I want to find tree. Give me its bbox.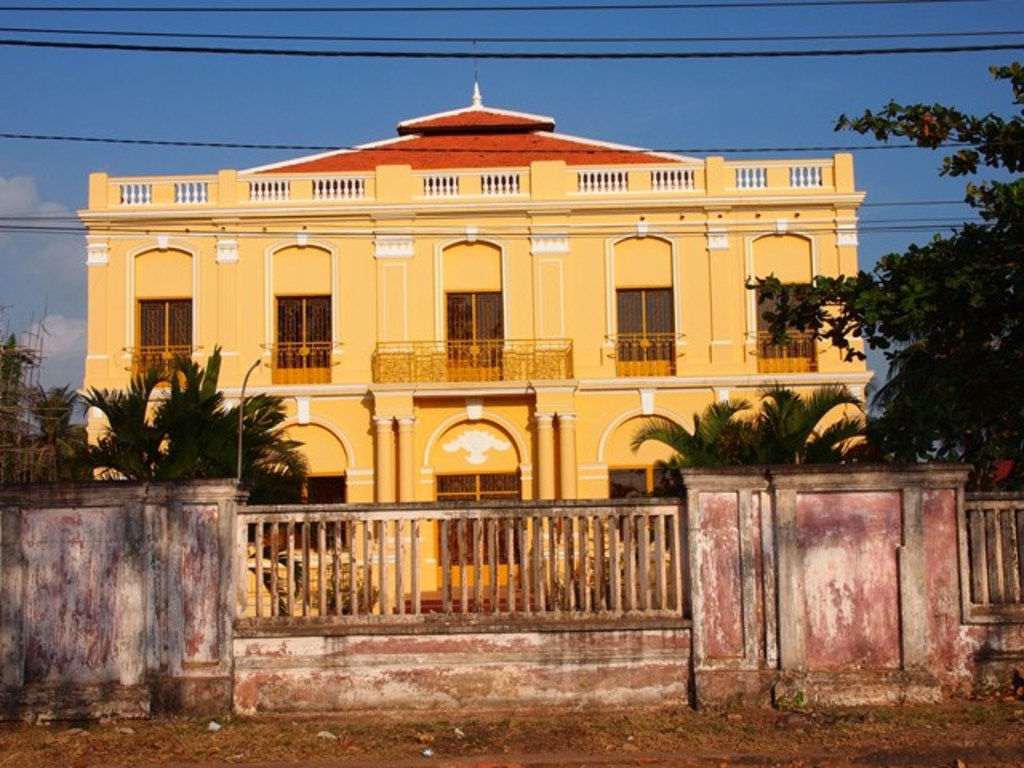
(738,54,1022,506).
